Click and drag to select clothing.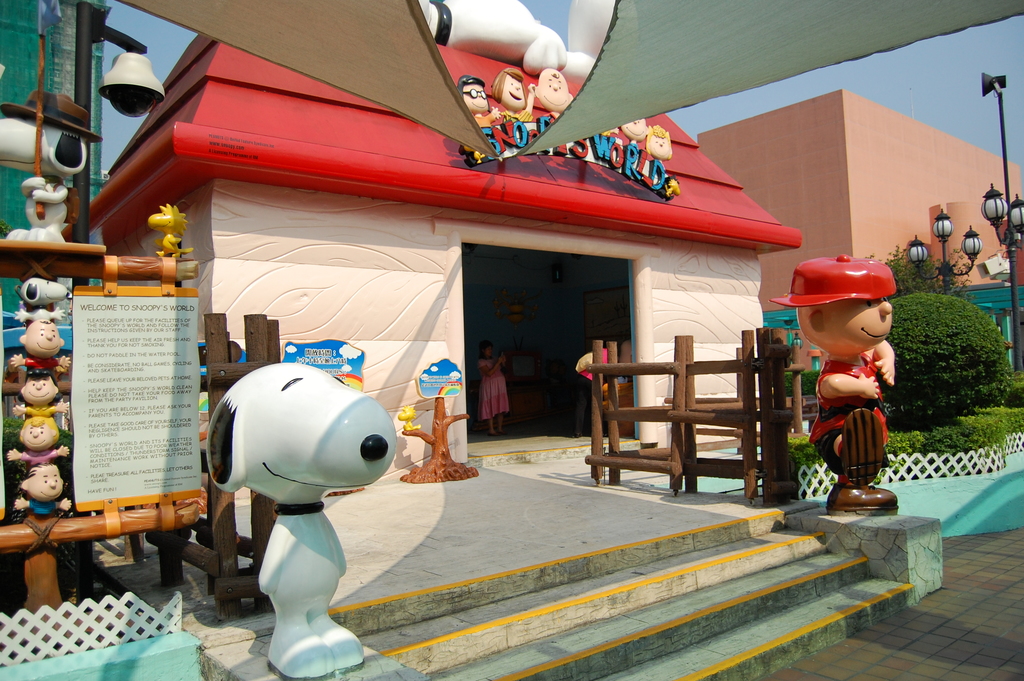
Selection: BBox(22, 356, 61, 372).
